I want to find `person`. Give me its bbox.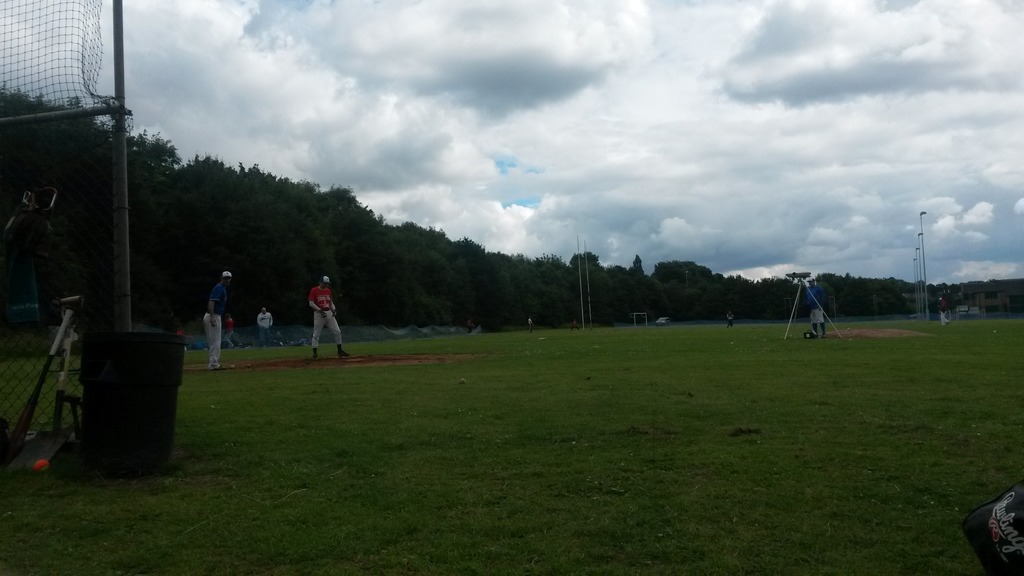
(left=465, top=319, right=477, bottom=335).
